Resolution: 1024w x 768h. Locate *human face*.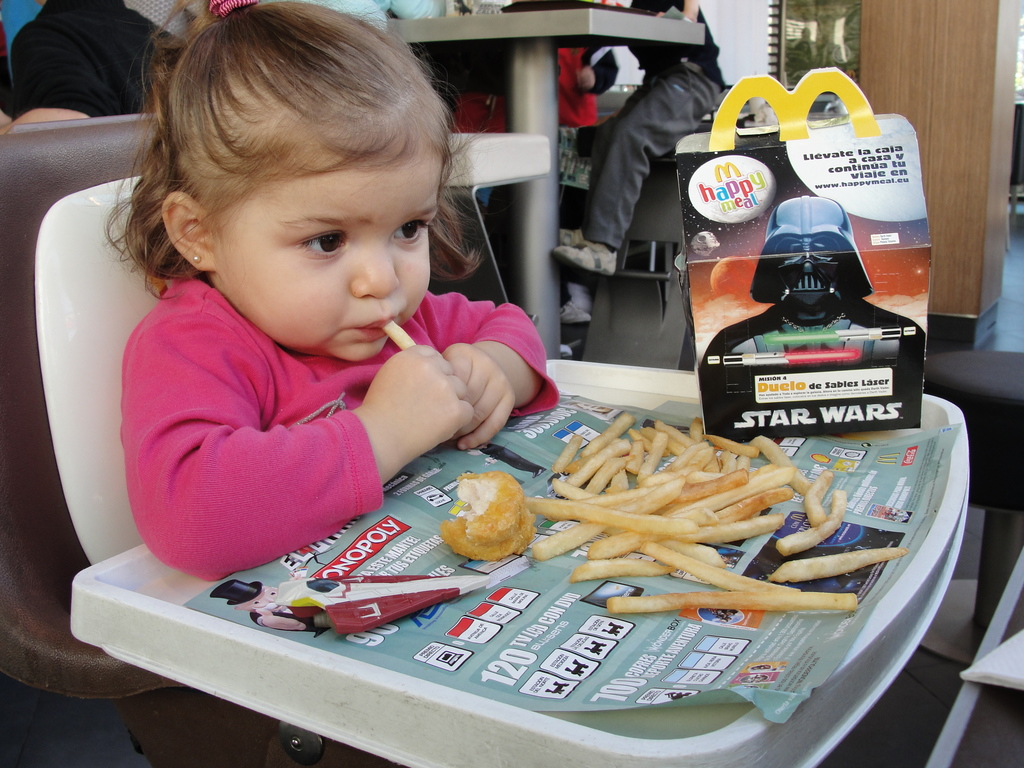
pyautogui.locateOnScreen(242, 161, 446, 354).
